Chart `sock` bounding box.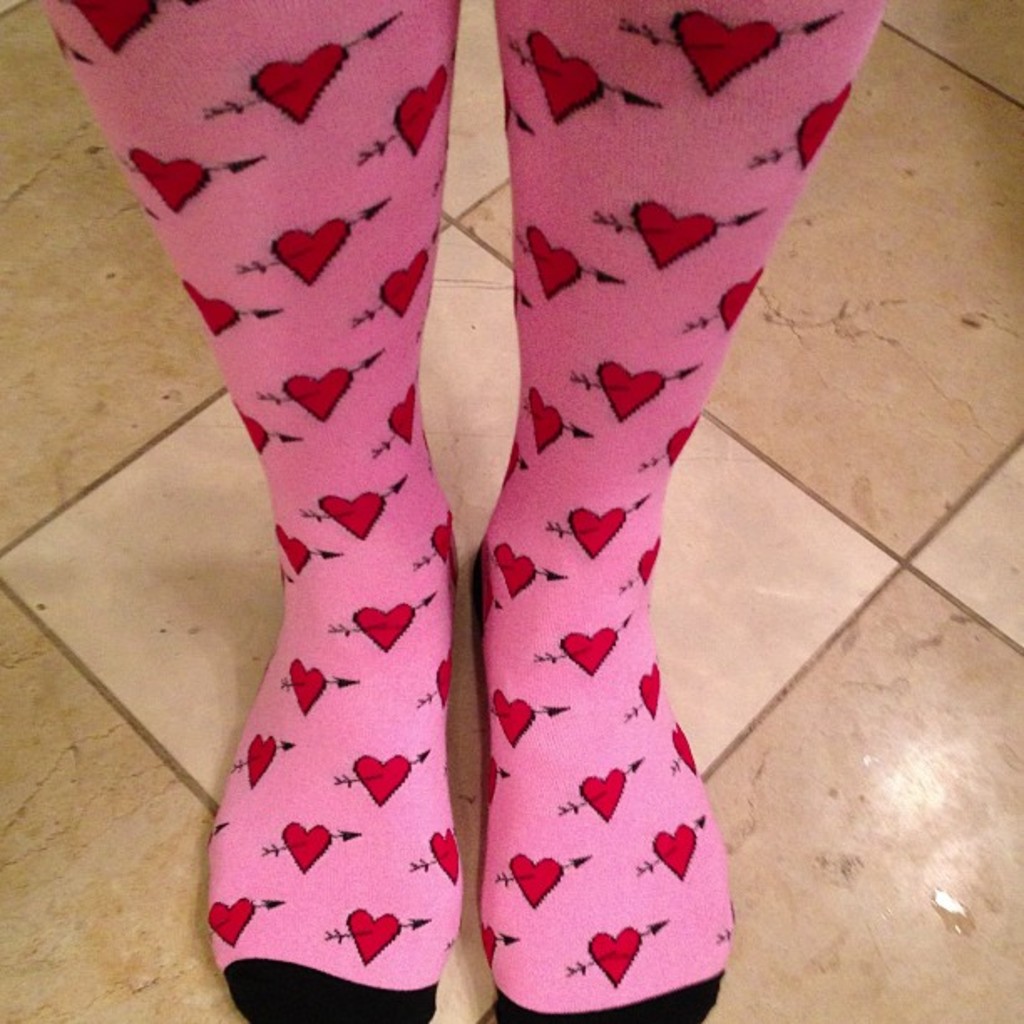
Charted: (468, 0, 892, 1022).
